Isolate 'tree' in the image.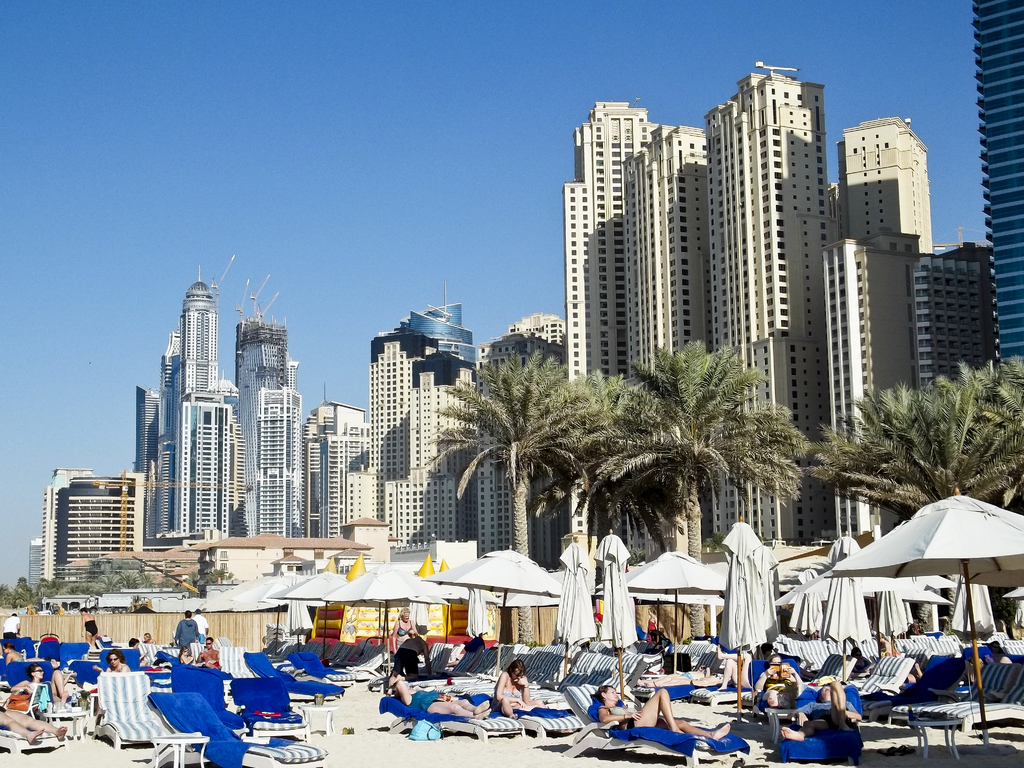
Isolated region: pyautogui.locateOnScreen(0, 557, 182, 612).
